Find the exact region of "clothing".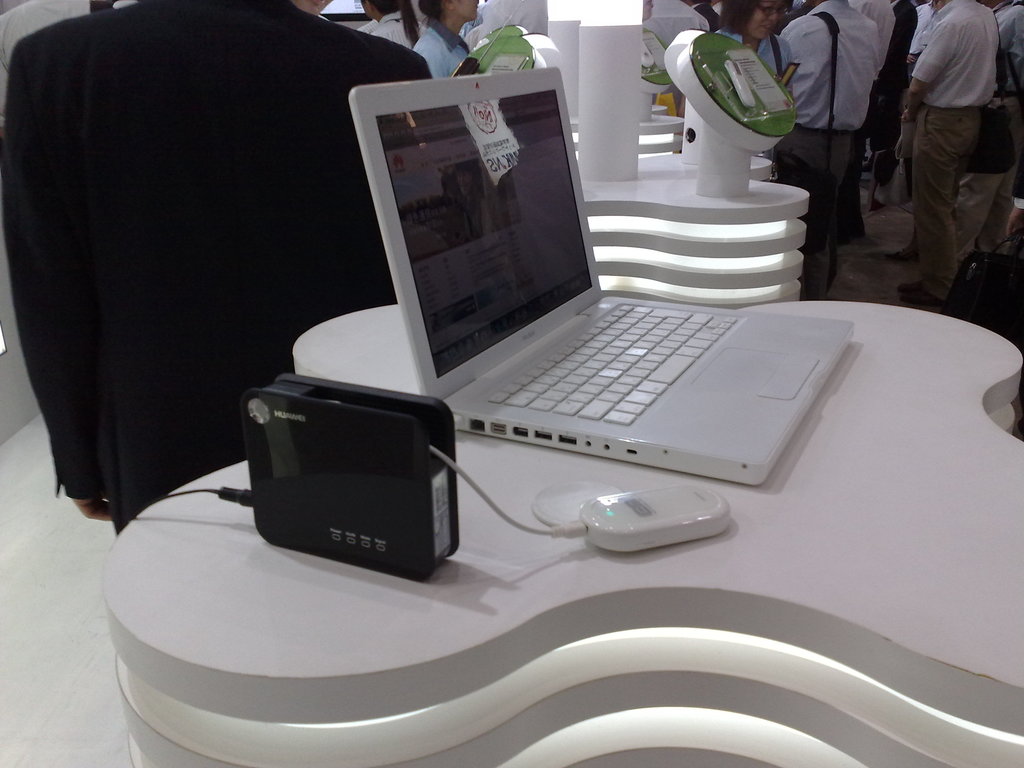
Exact region: box=[858, 0, 901, 68].
